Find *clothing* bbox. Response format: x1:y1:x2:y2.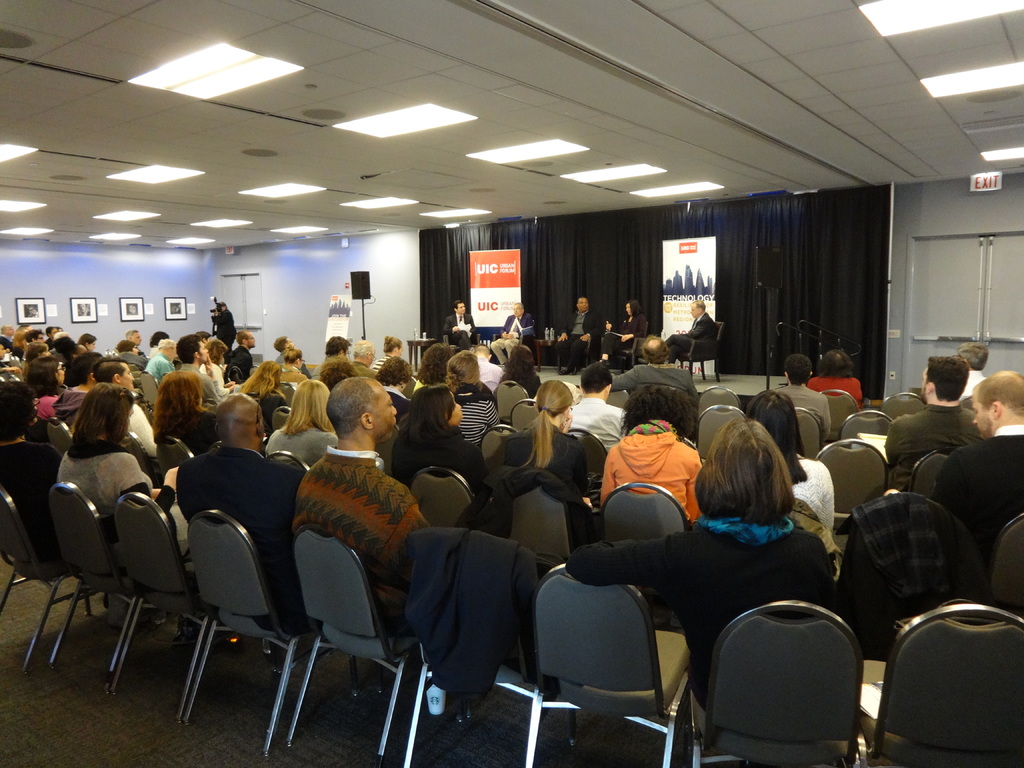
554:307:602:371.
